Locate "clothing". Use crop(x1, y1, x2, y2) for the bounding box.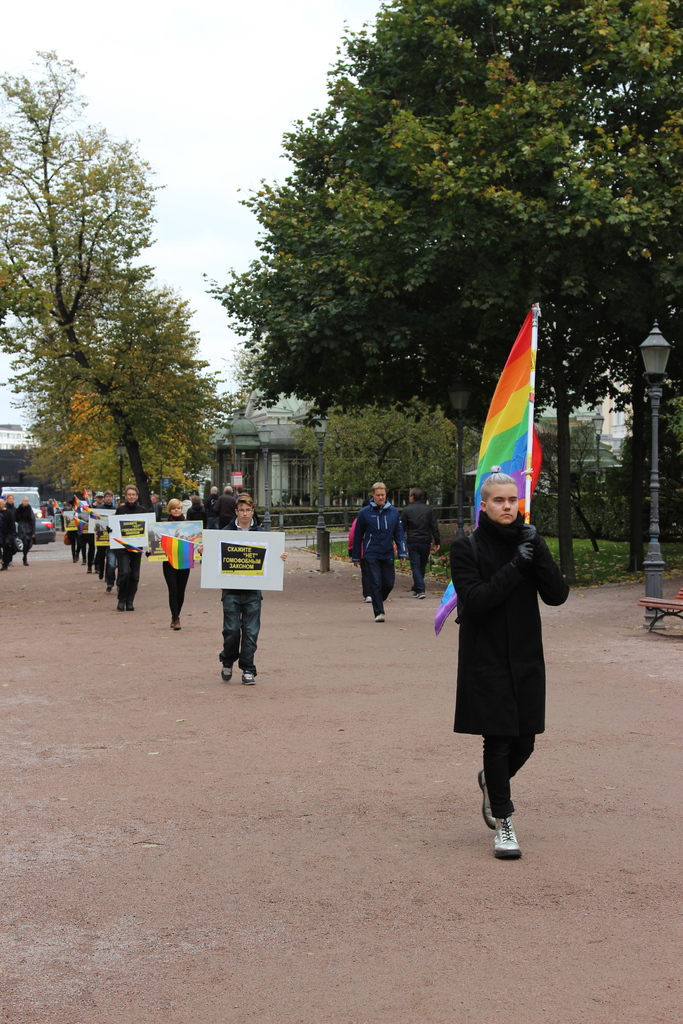
crop(350, 510, 371, 564).
